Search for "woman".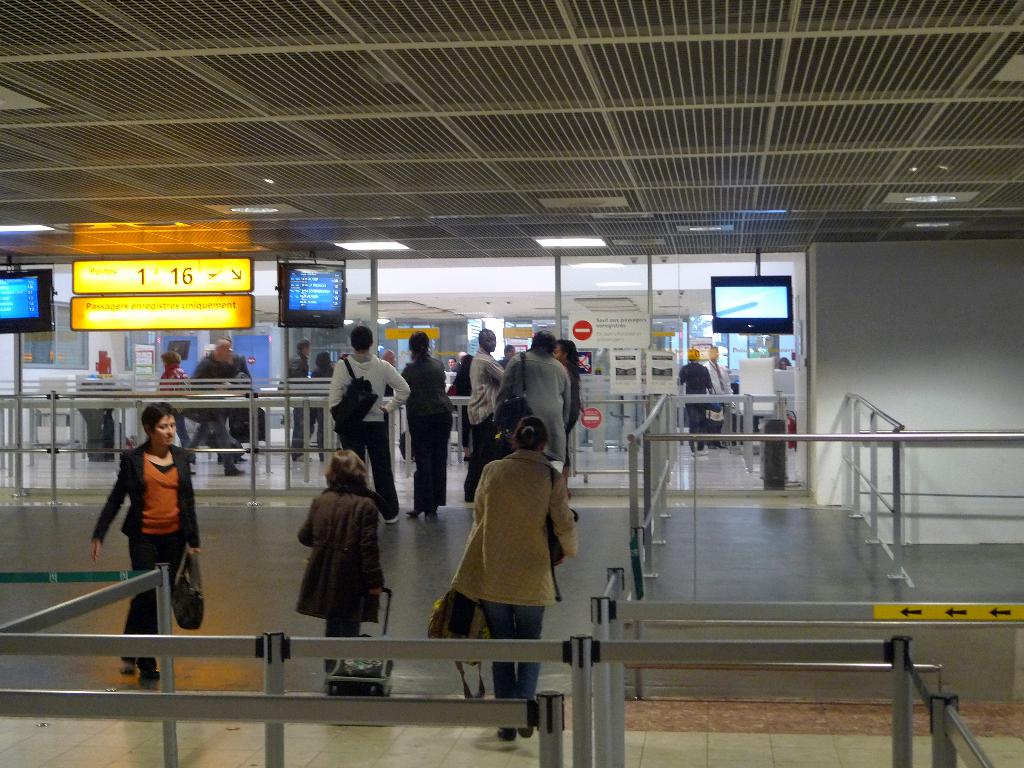
Found at pyautogui.locateOnScreen(550, 337, 586, 507).
